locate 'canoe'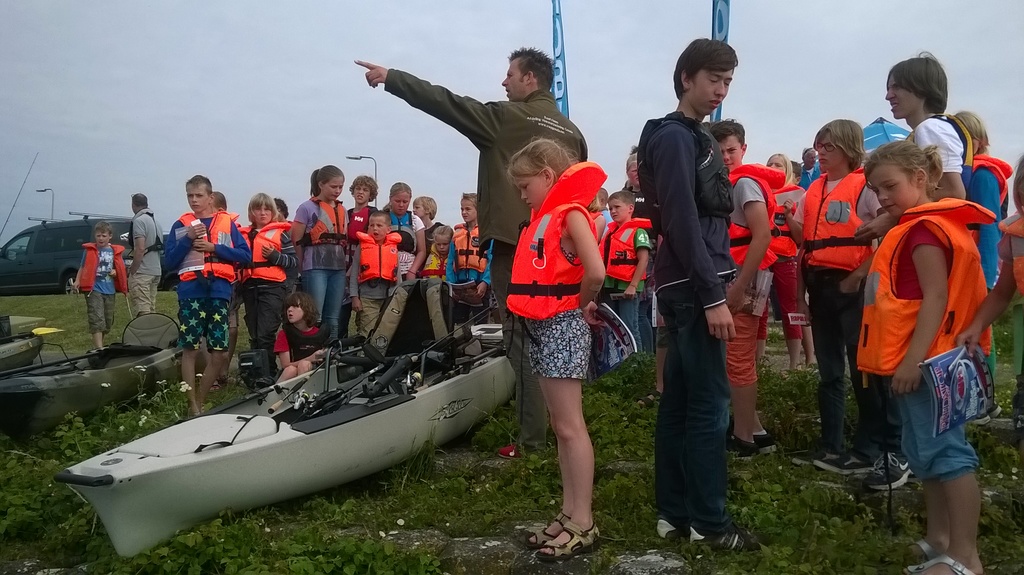
box=[0, 311, 40, 374]
